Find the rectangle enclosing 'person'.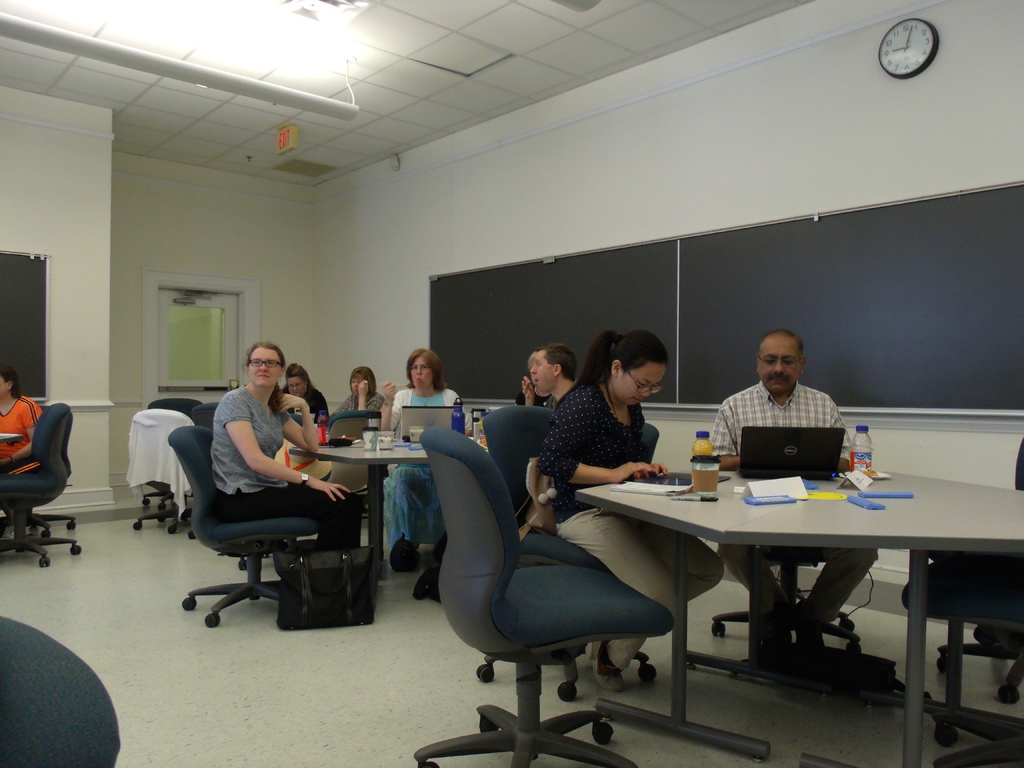
(x1=721, y1=330, x2=879, y2=652).
